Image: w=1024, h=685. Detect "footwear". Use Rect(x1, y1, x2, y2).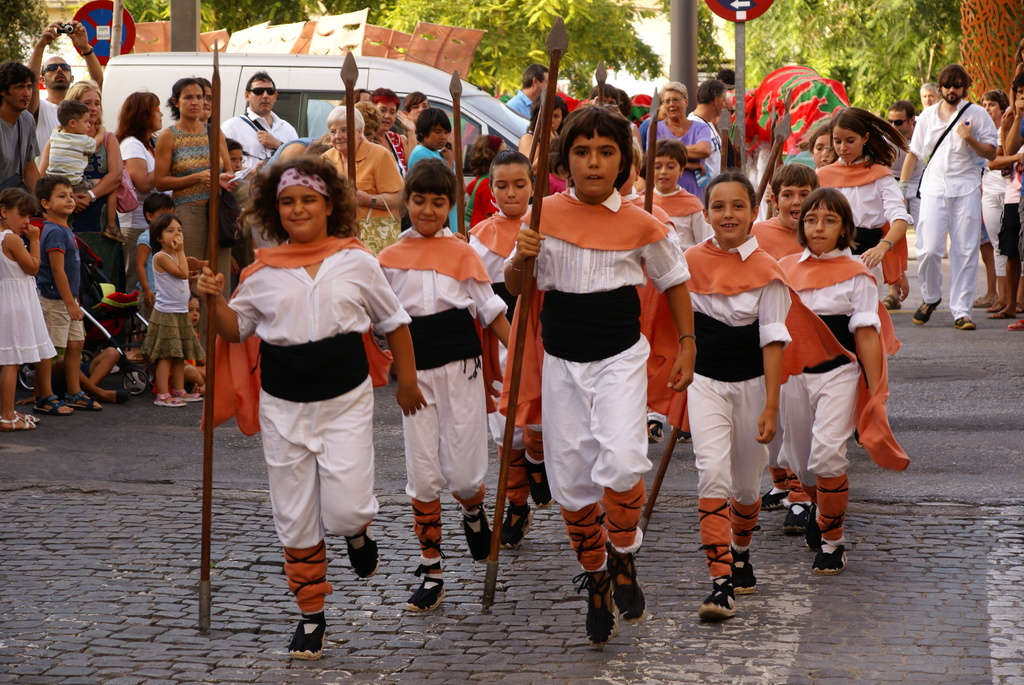
Rect(985, 313, 1010, 320).
